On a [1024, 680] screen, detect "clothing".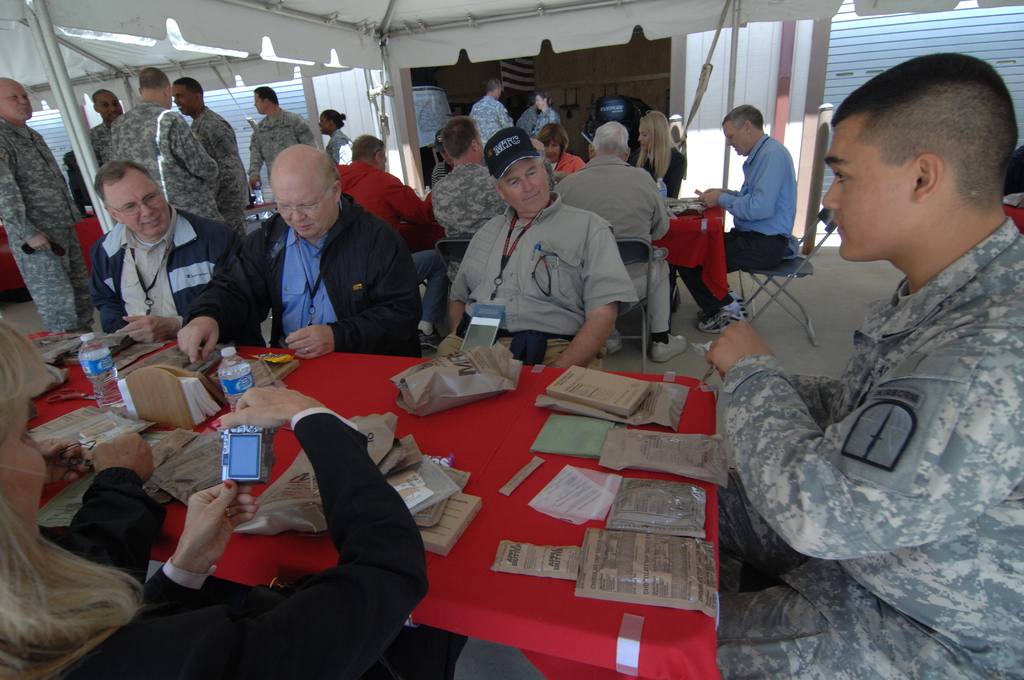
<region>88, 222, 259, 342</region>.
